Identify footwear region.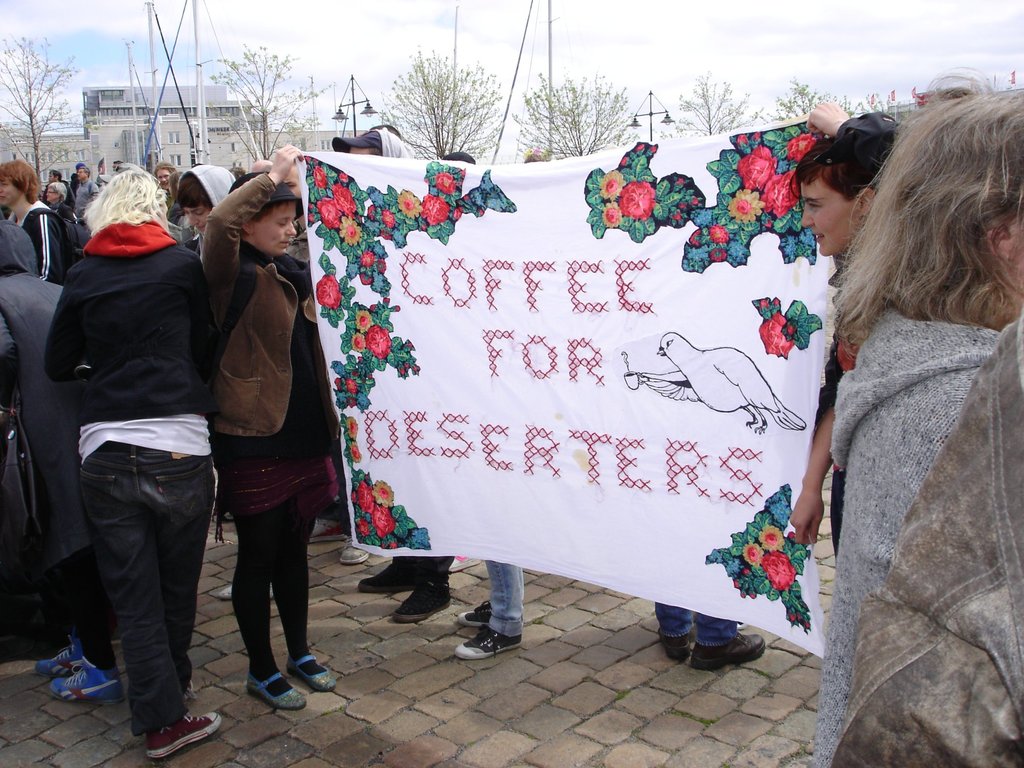
Region: box(226, 659, 305, 731).
